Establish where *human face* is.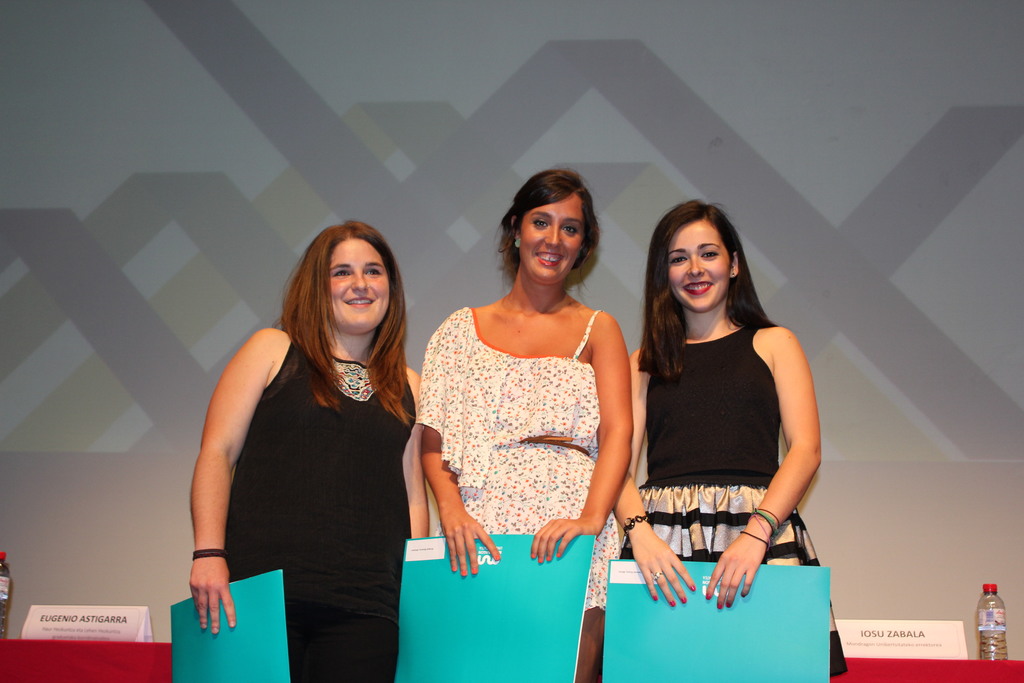
Established at [671,224,729,309].
